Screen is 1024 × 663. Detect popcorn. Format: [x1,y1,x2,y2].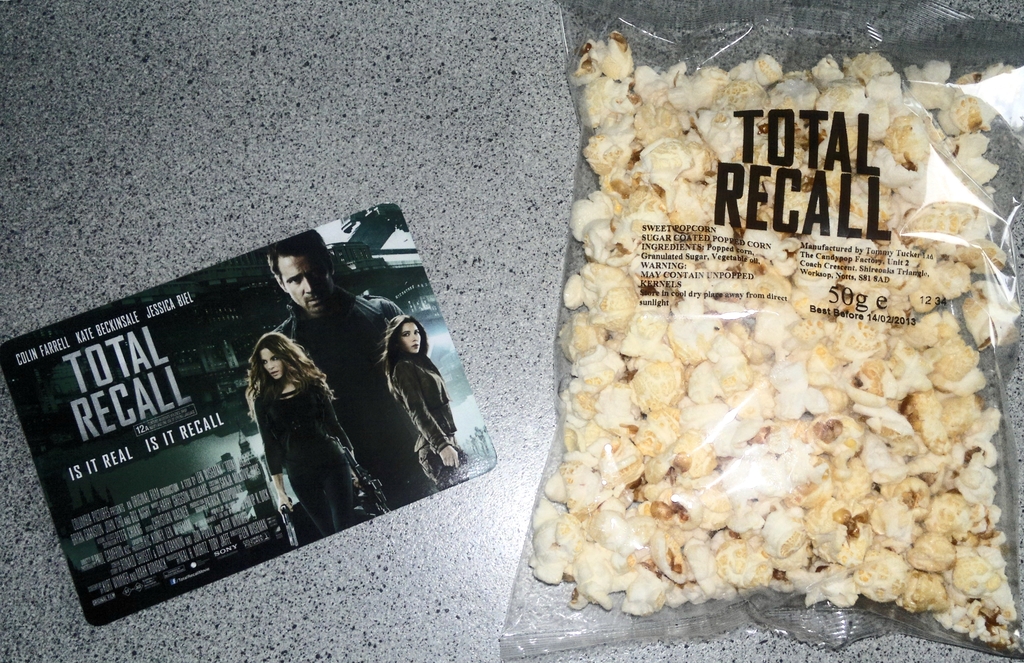
[521,31,1022,648].
